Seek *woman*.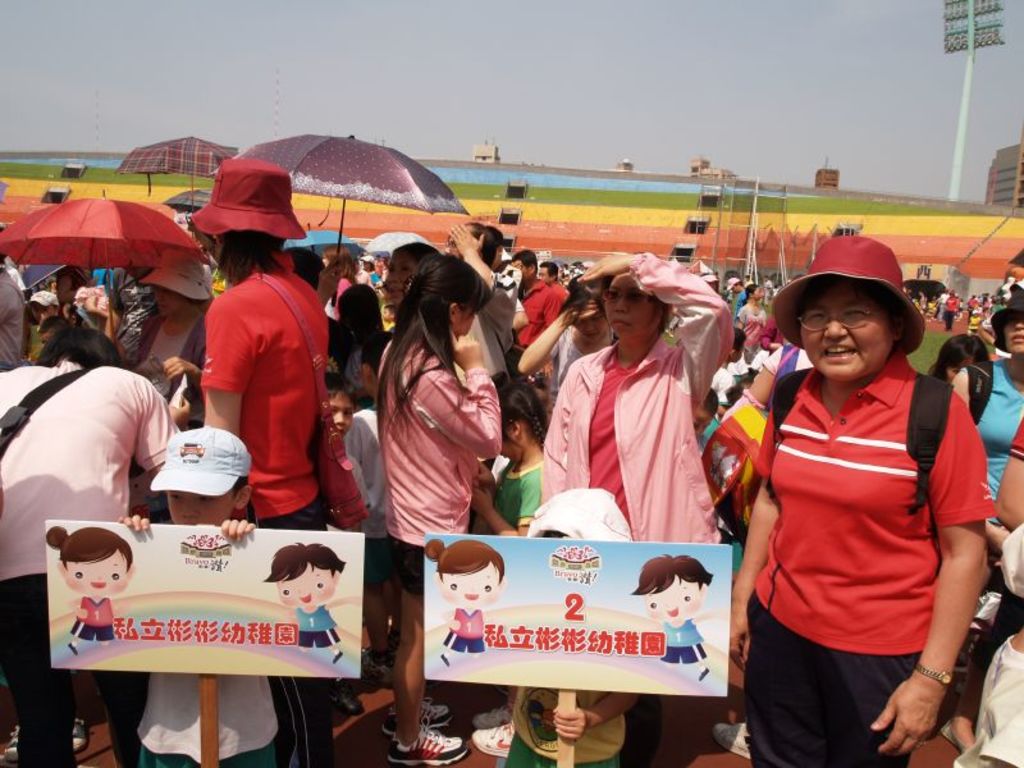
bbox=[539, 251, 741, 767].
